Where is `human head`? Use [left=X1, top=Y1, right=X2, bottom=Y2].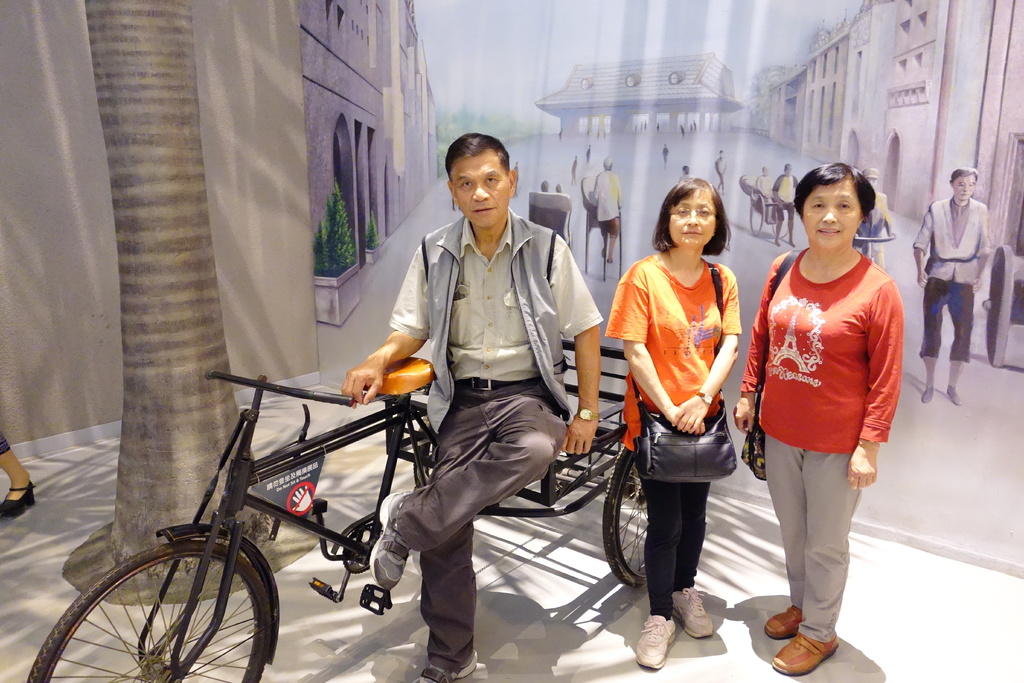
[left=438, top=123, right=532, bottom=222].
